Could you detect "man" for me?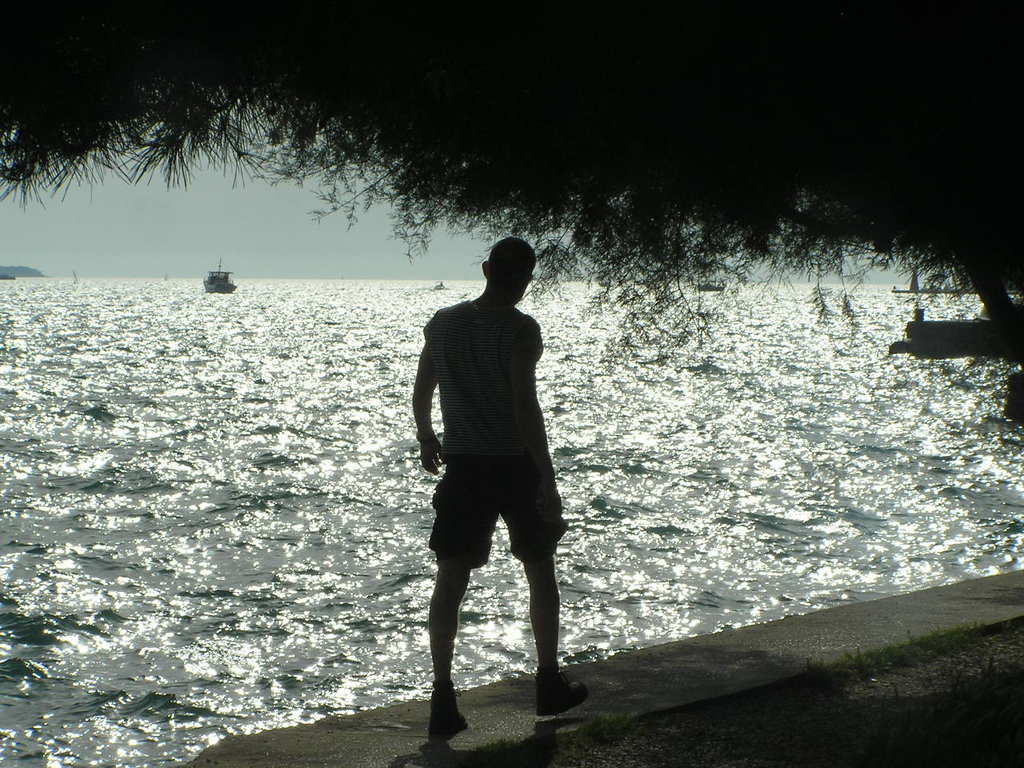
Detection result: {"left": 404, "top": 235, "right": 587, "bottom": 733}.
